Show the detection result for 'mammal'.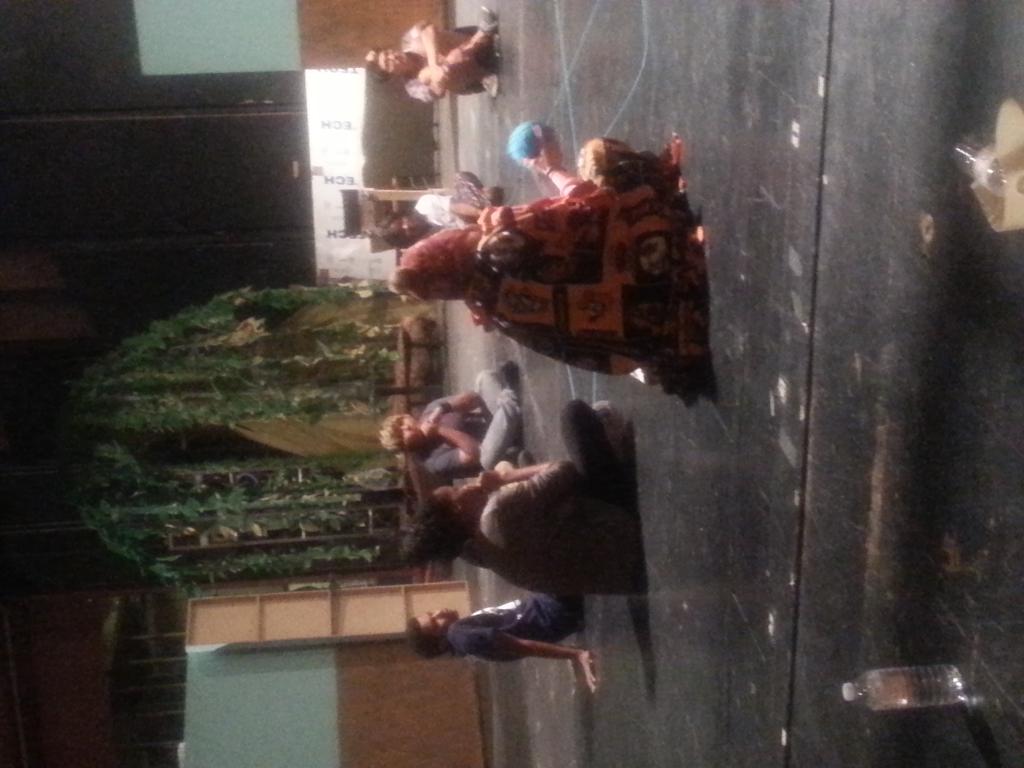
bbox(385, 171, 507, 245).
